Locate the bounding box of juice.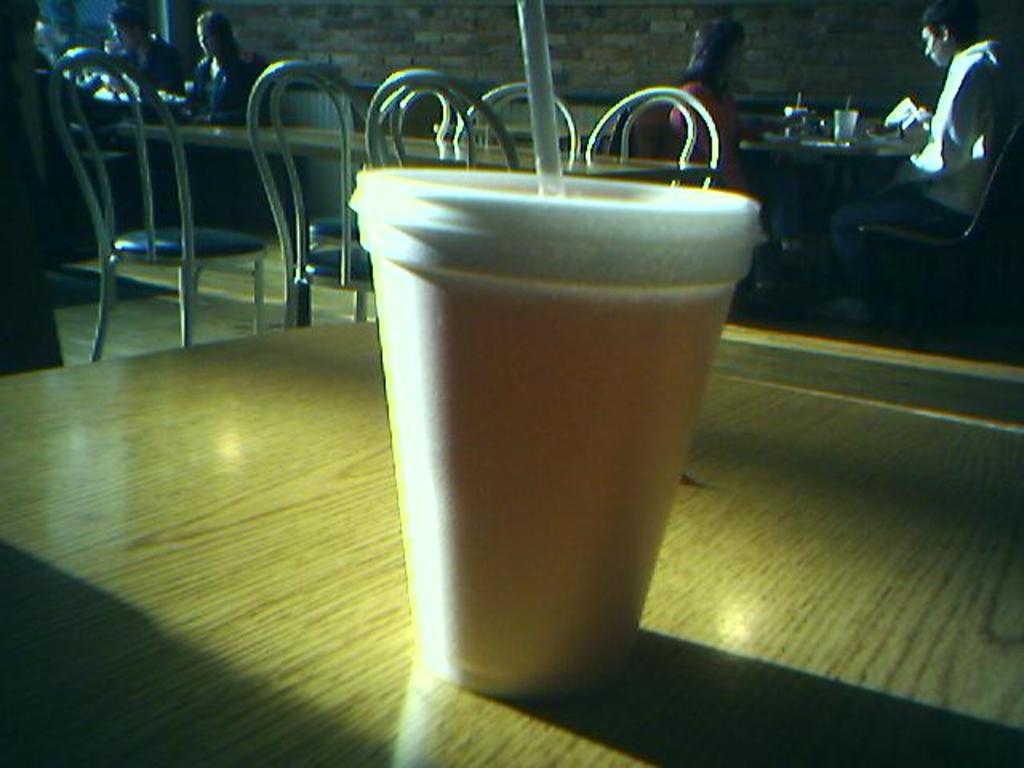
Bounding box: (left=365, top=181, right=734, bottom=686).
